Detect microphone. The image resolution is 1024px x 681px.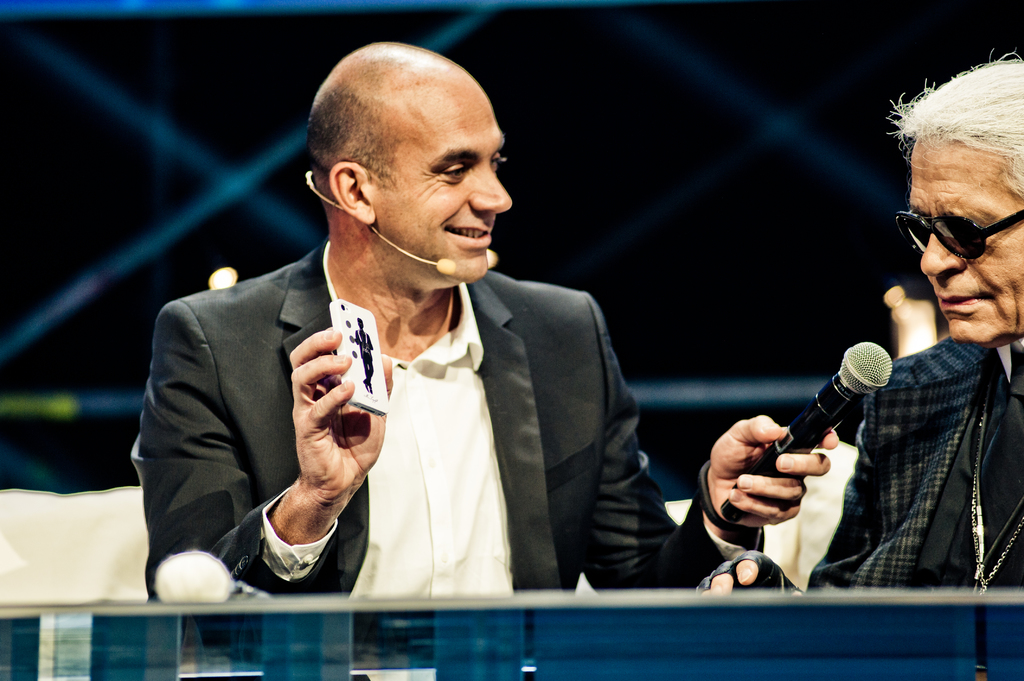
[435,259,454,272].
